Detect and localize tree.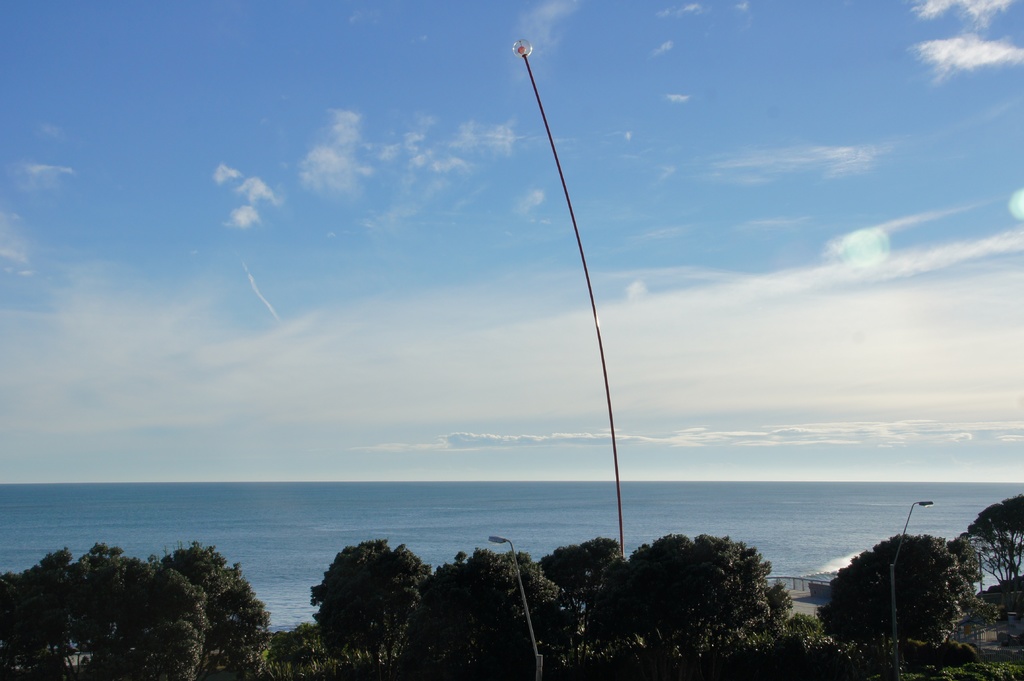
Localized at 0/573/47/680.
